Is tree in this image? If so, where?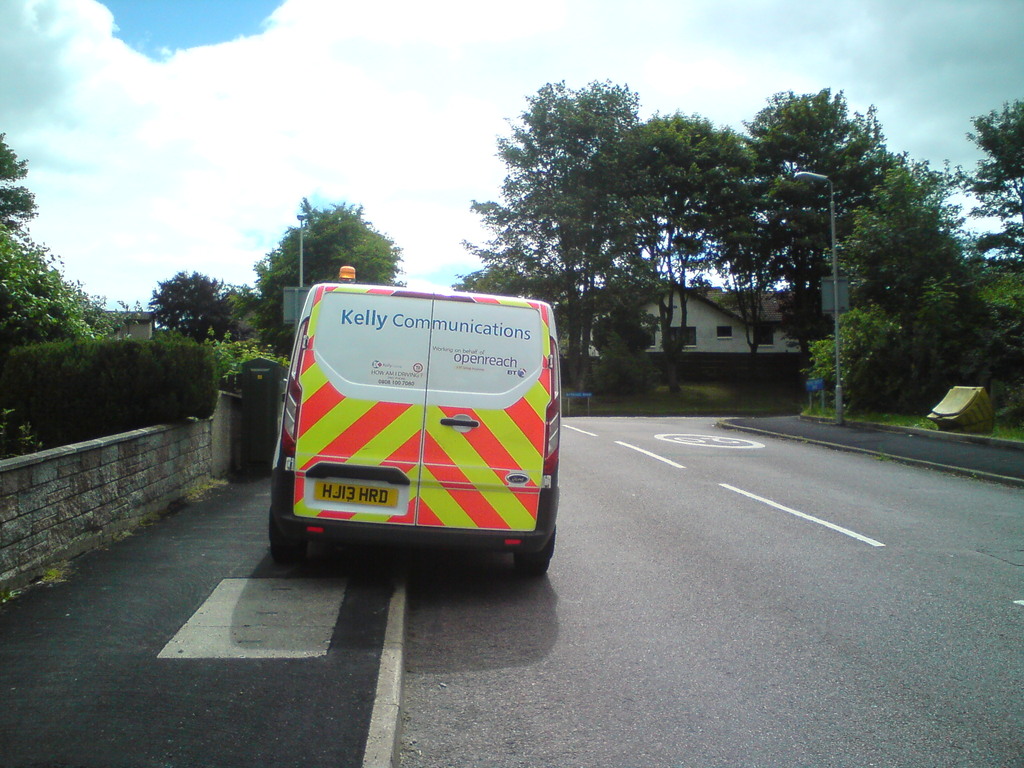
Yes, at 808,148,991,413.
